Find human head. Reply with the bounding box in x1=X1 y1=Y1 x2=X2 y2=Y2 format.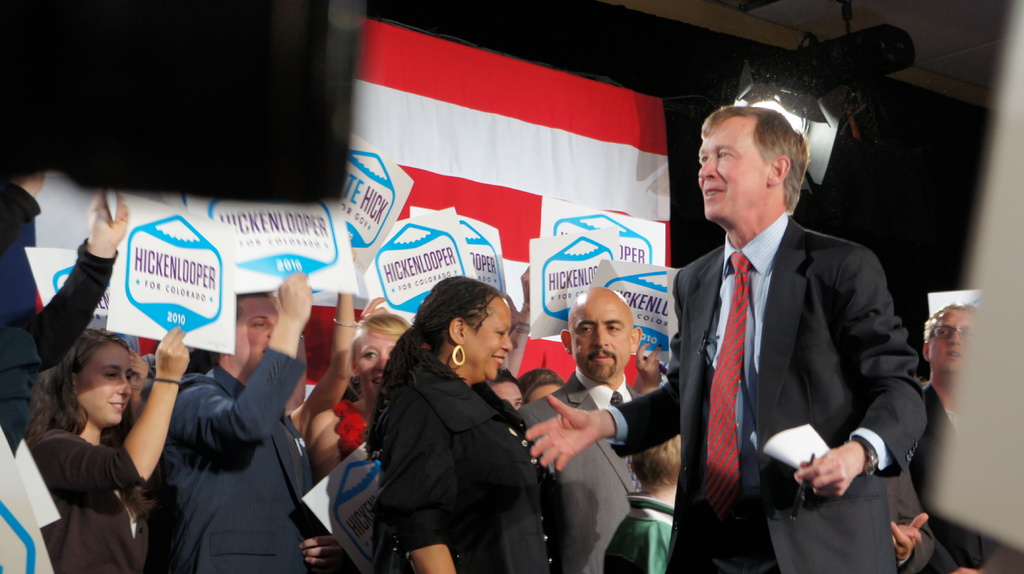
x1=559 y1=287 x2=643 y2=386.
